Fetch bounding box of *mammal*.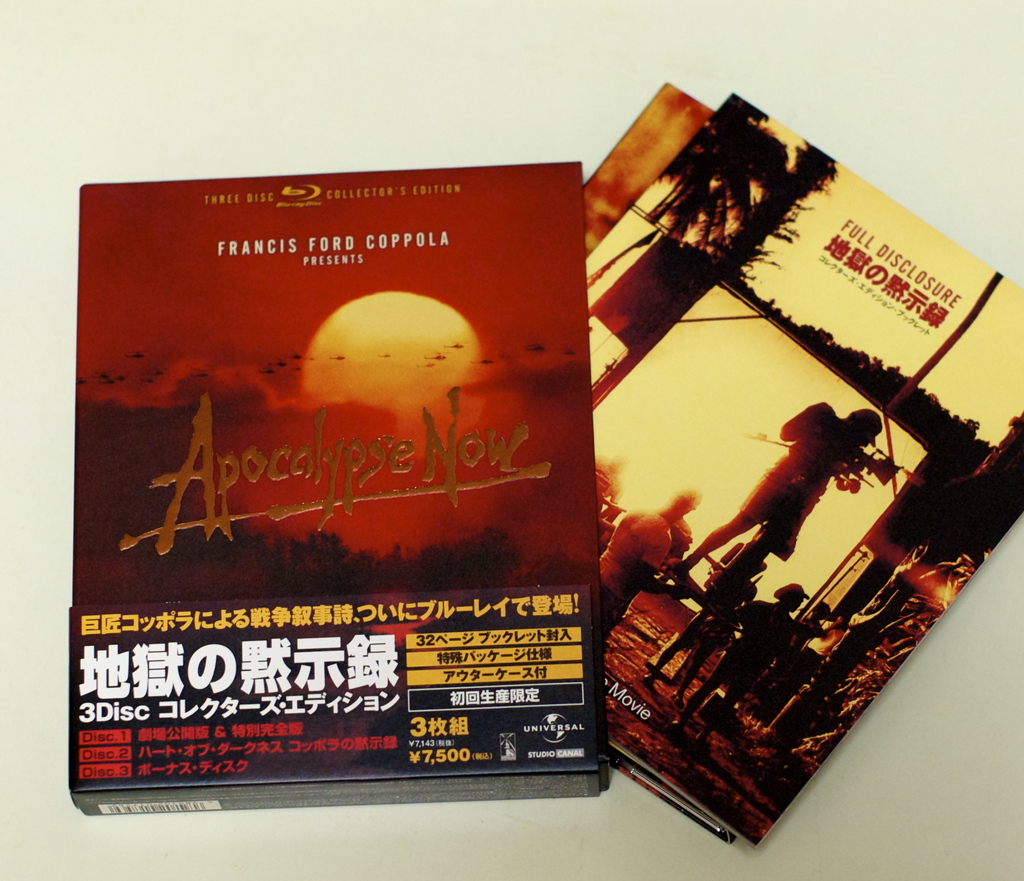
Bbox: bbox(705, 407, 916, 597).
